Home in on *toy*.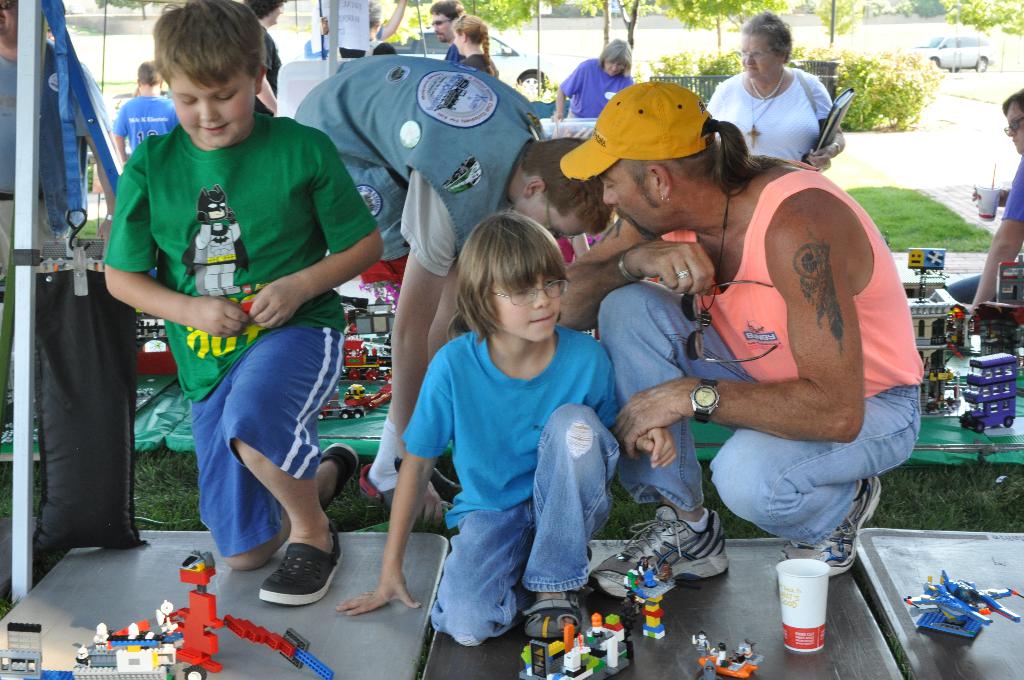
Homed in at bbox=(10, 401, 49, 433).
